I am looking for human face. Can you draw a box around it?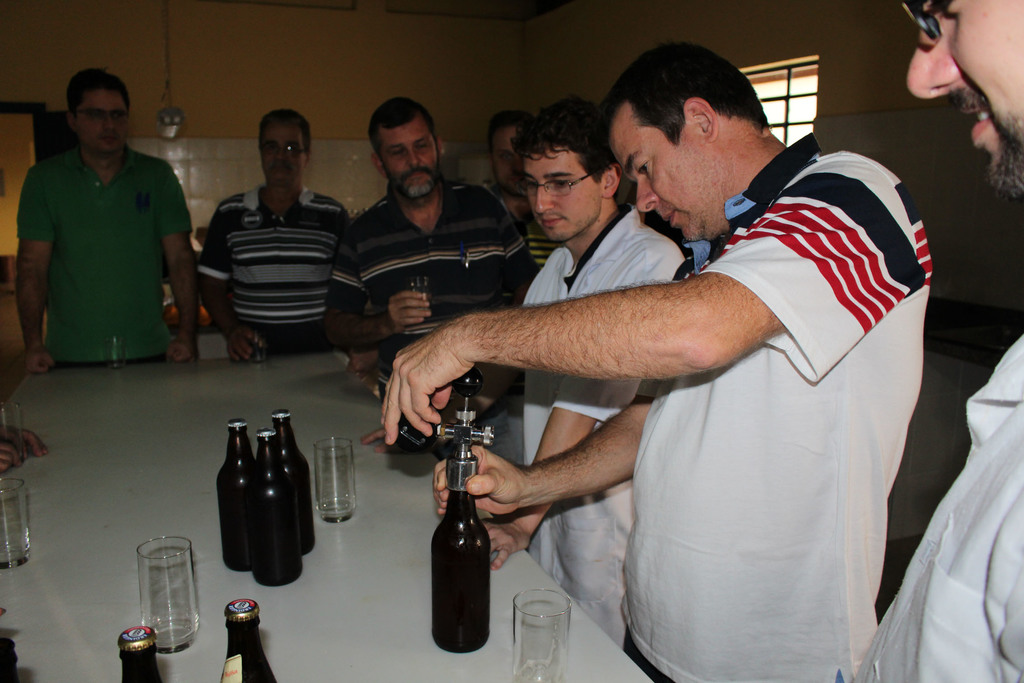
Sure, the bounding box is [70, 83, 127, 150].
